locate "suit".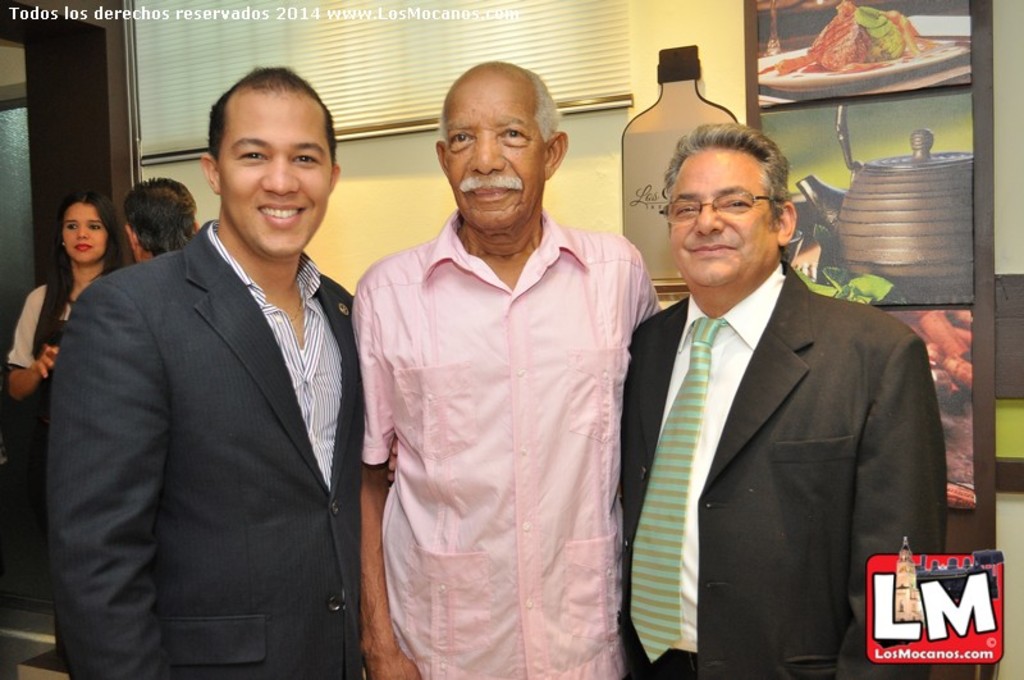
Bounding box: rect(617, 159, 942, 674).
